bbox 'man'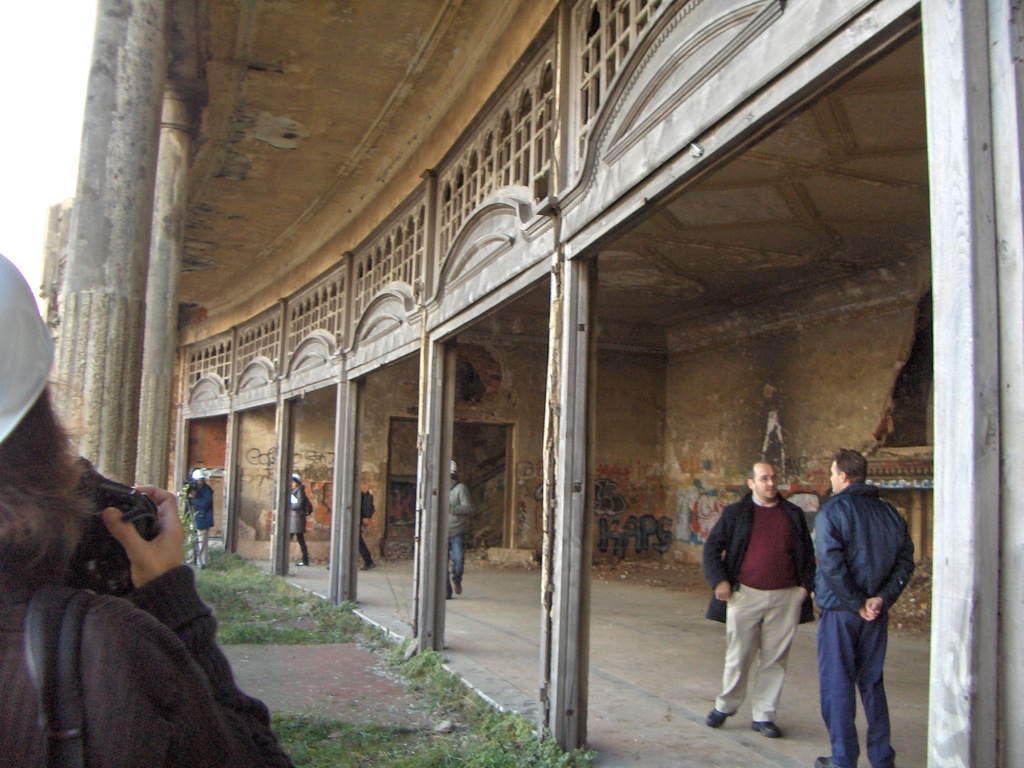
left=446, top=458, right=474, bottom=604
